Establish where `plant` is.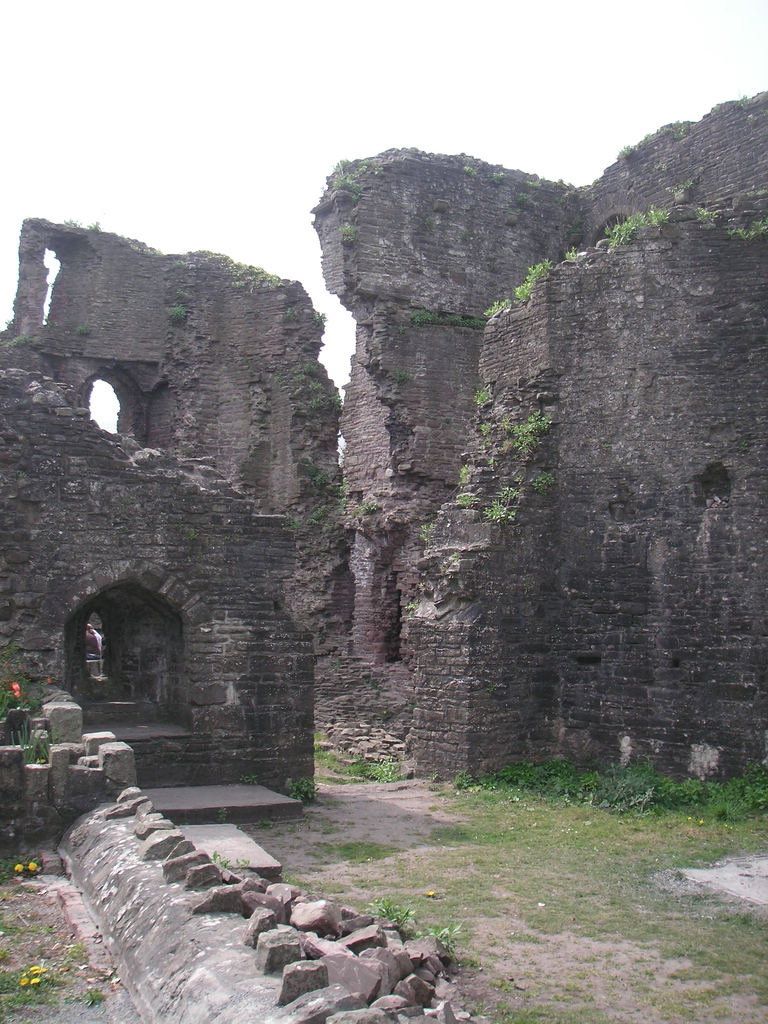
Established at [676,177,697,191].
